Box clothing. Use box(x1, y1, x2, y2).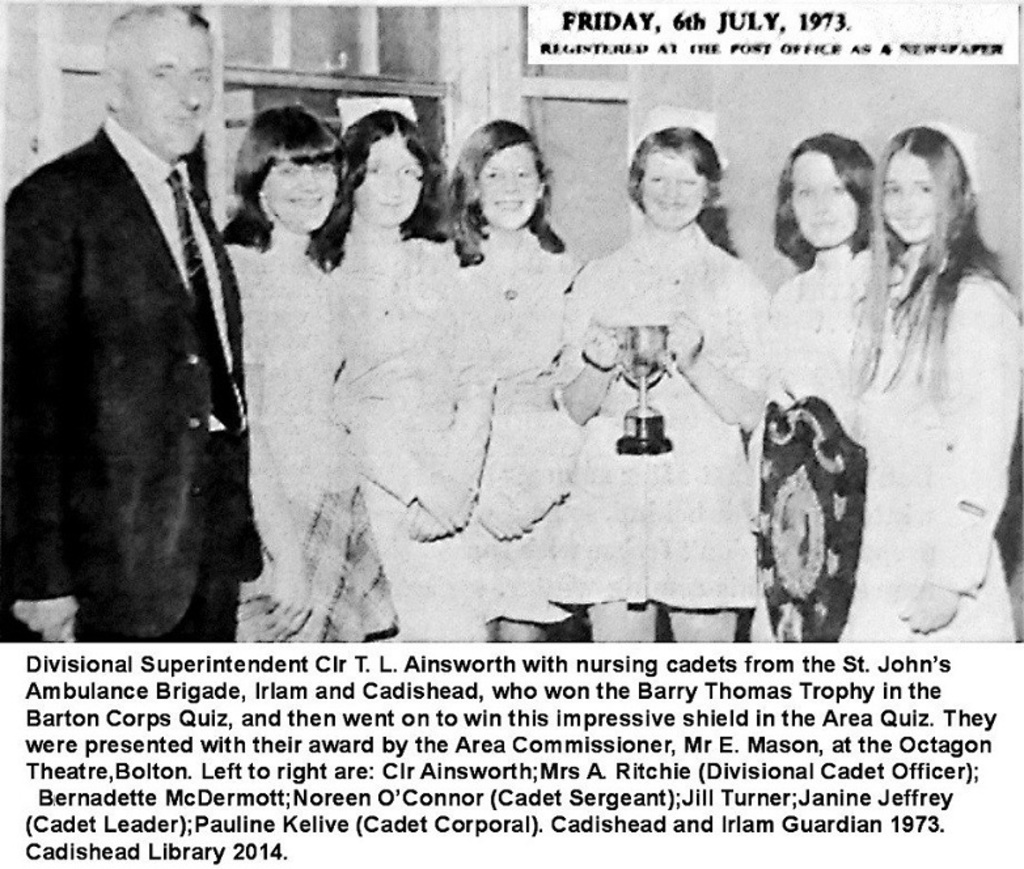
box(323, 222, 504, 648).
